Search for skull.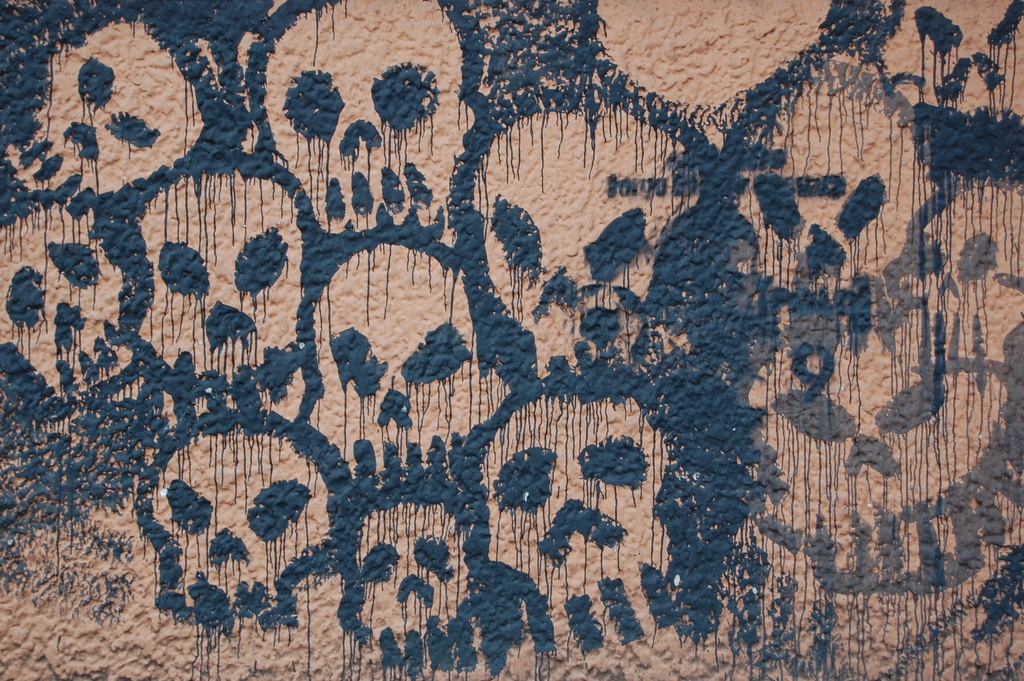
Found at rect(4, 15, 197, 195).
